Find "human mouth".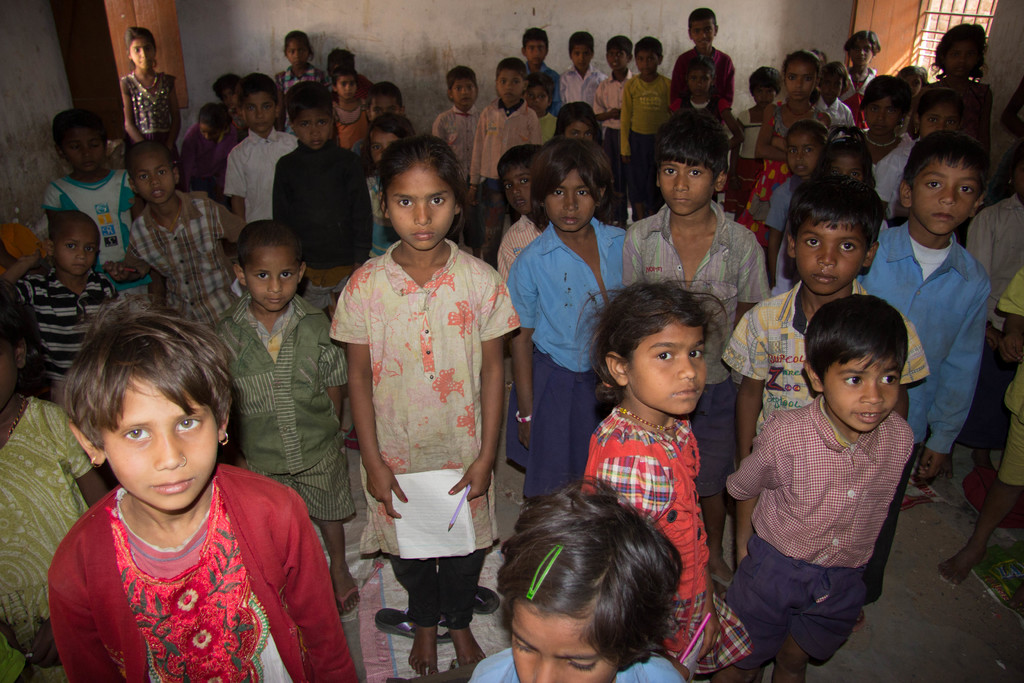
[255, 122, 268, 129].
